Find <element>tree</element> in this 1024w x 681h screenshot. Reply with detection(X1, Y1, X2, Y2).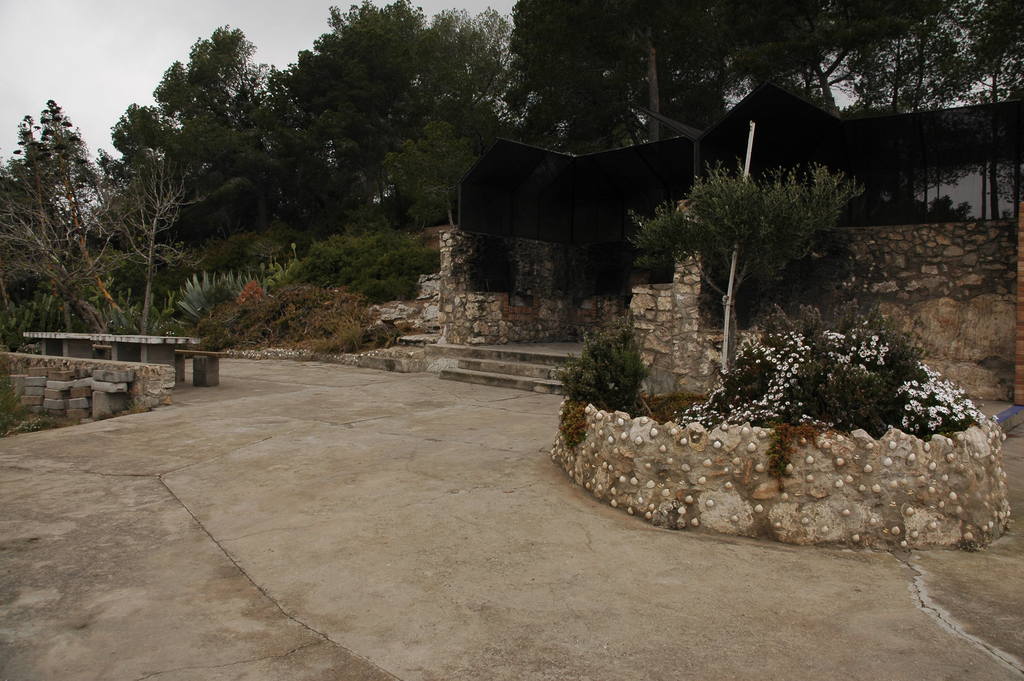
detection(0, 95, 107, 242).
